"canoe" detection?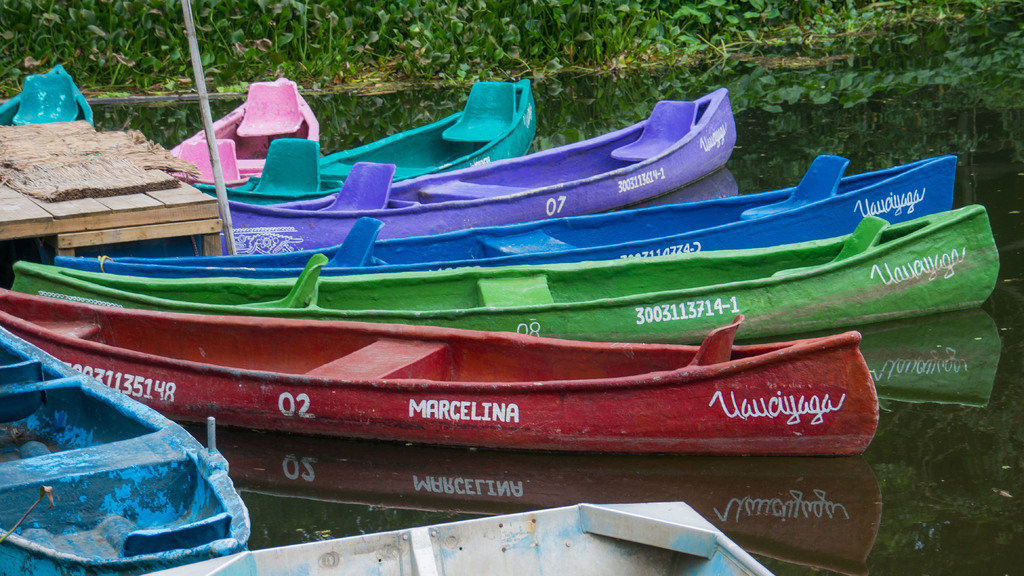
(left=27, top=260, right=829, bottom=477)
